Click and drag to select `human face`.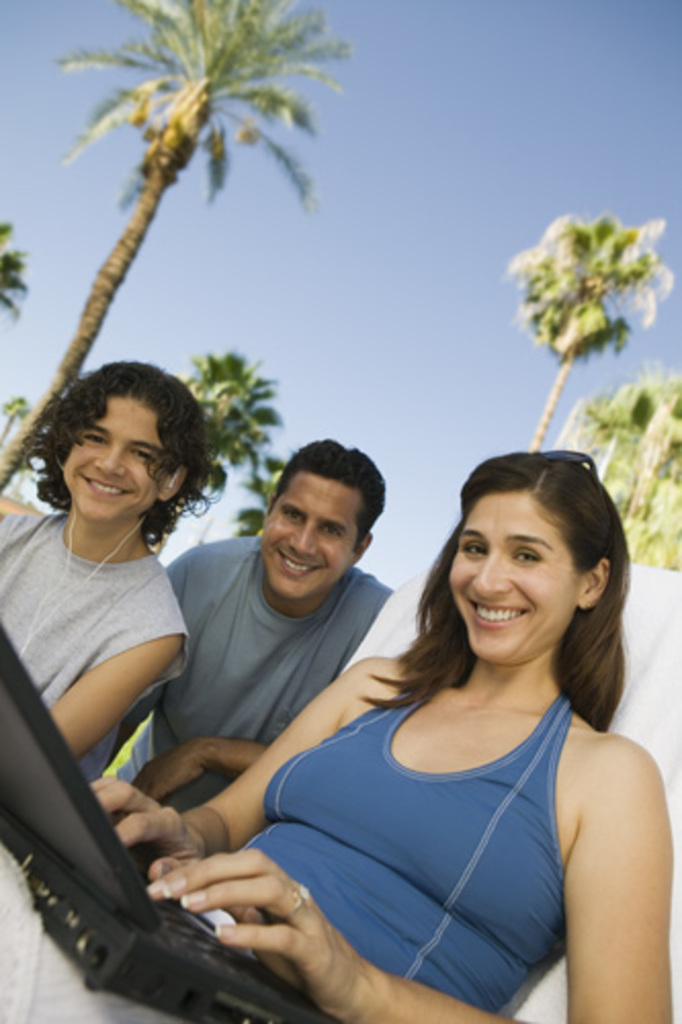
Selection: (63, 406, 168, 518).
